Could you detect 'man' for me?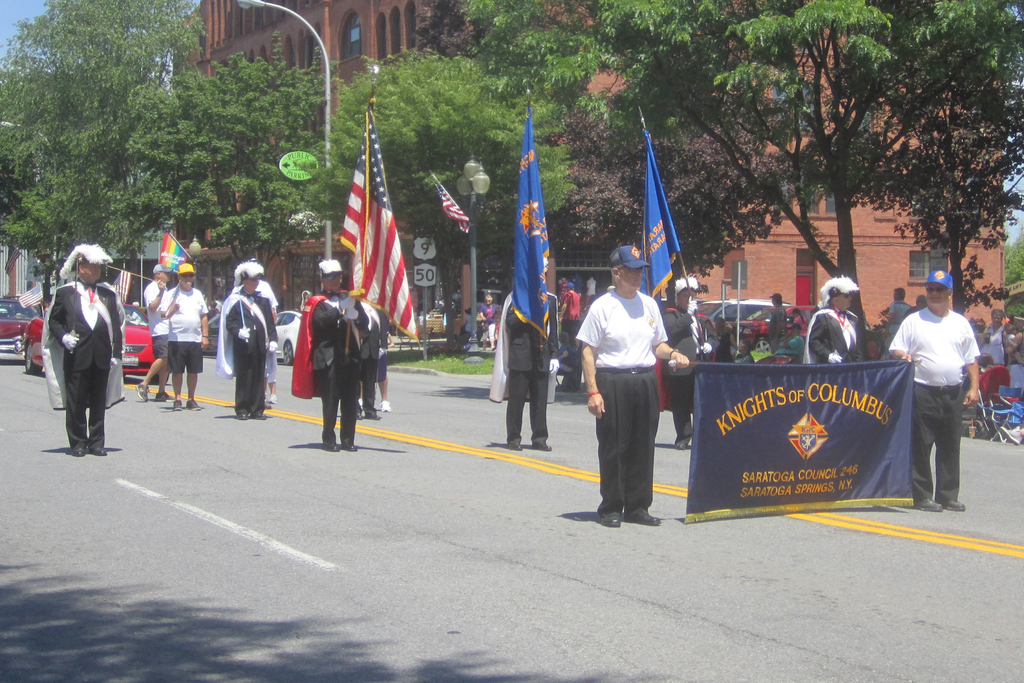
Detection result: select_region(166, 260, 204, 407).
